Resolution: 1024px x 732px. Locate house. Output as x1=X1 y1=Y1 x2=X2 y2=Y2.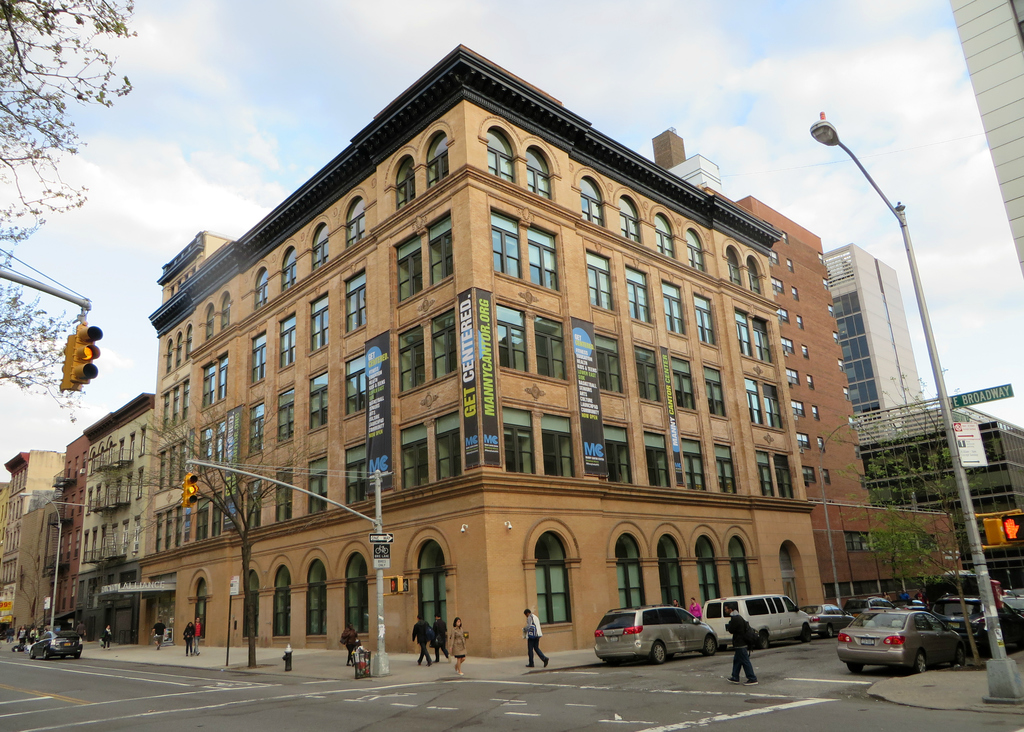
x1=692 y1=222 x2=828 y2=642.
